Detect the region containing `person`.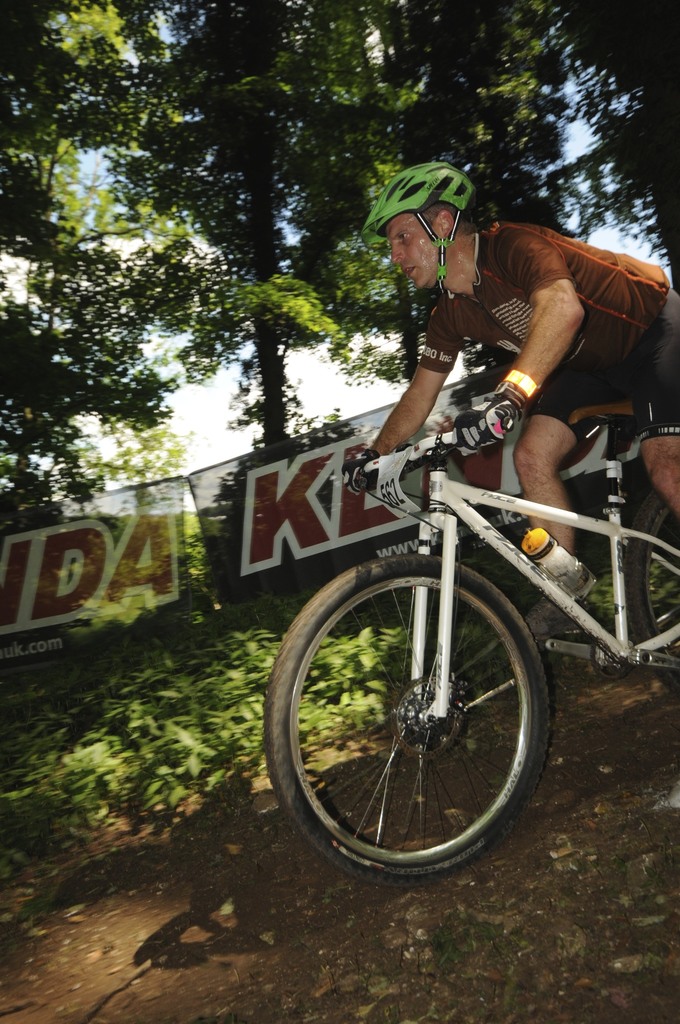
detection(326, 141, 610, 548).
